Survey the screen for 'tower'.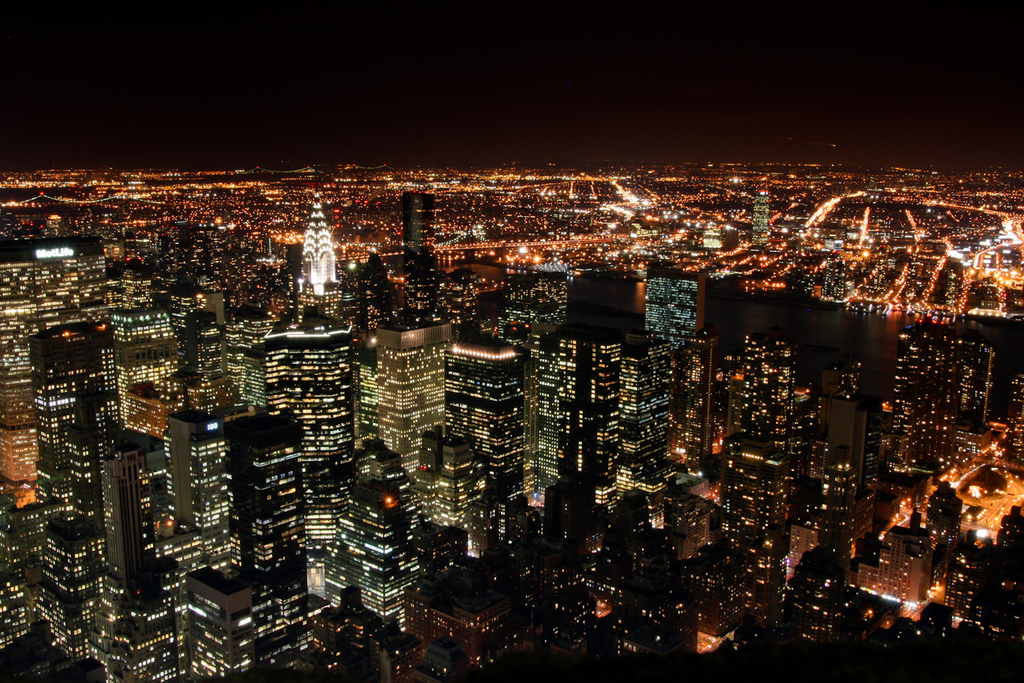
Survey found: box=[358, 315, 451, 458].
